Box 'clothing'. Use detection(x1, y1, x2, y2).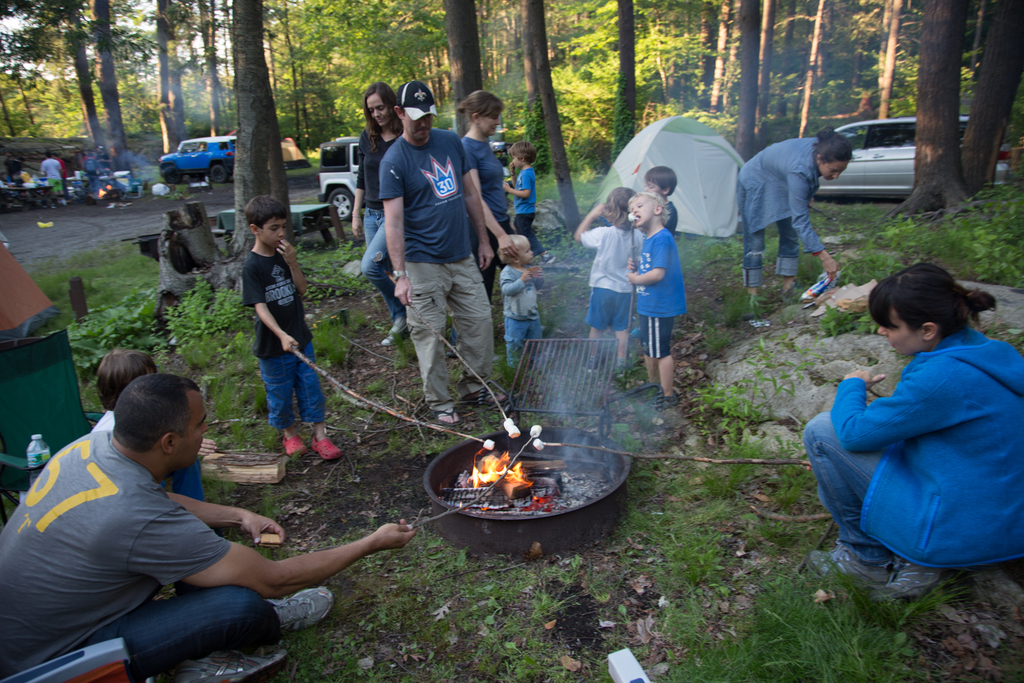
detection(0, 430, 232, 682).
